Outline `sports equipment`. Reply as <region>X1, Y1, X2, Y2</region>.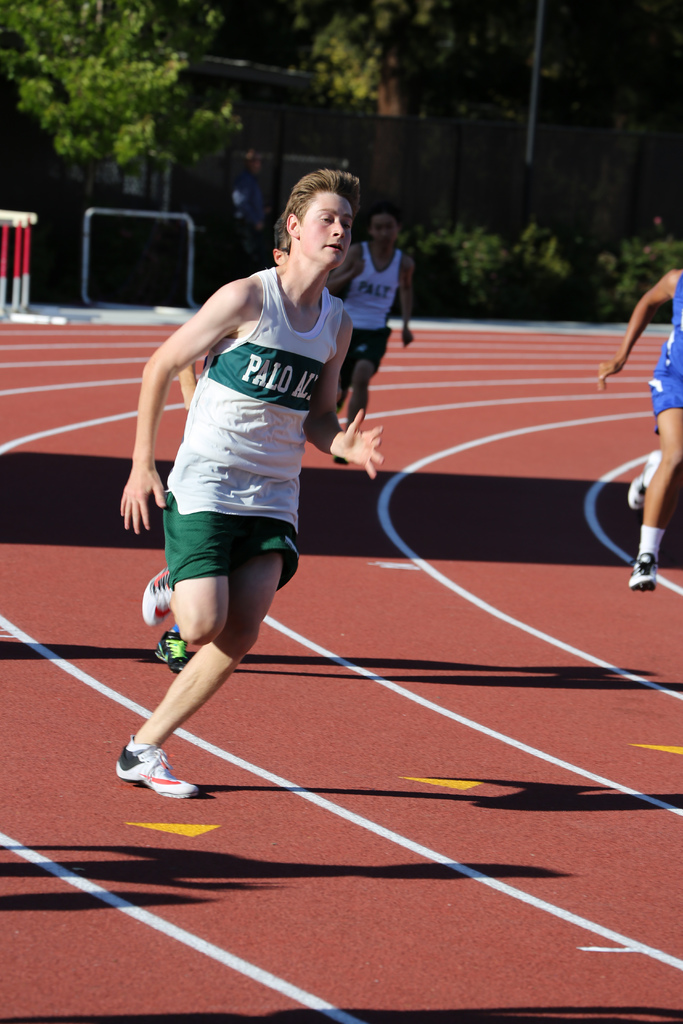
<region>629, 476, 647, 507</region>.
